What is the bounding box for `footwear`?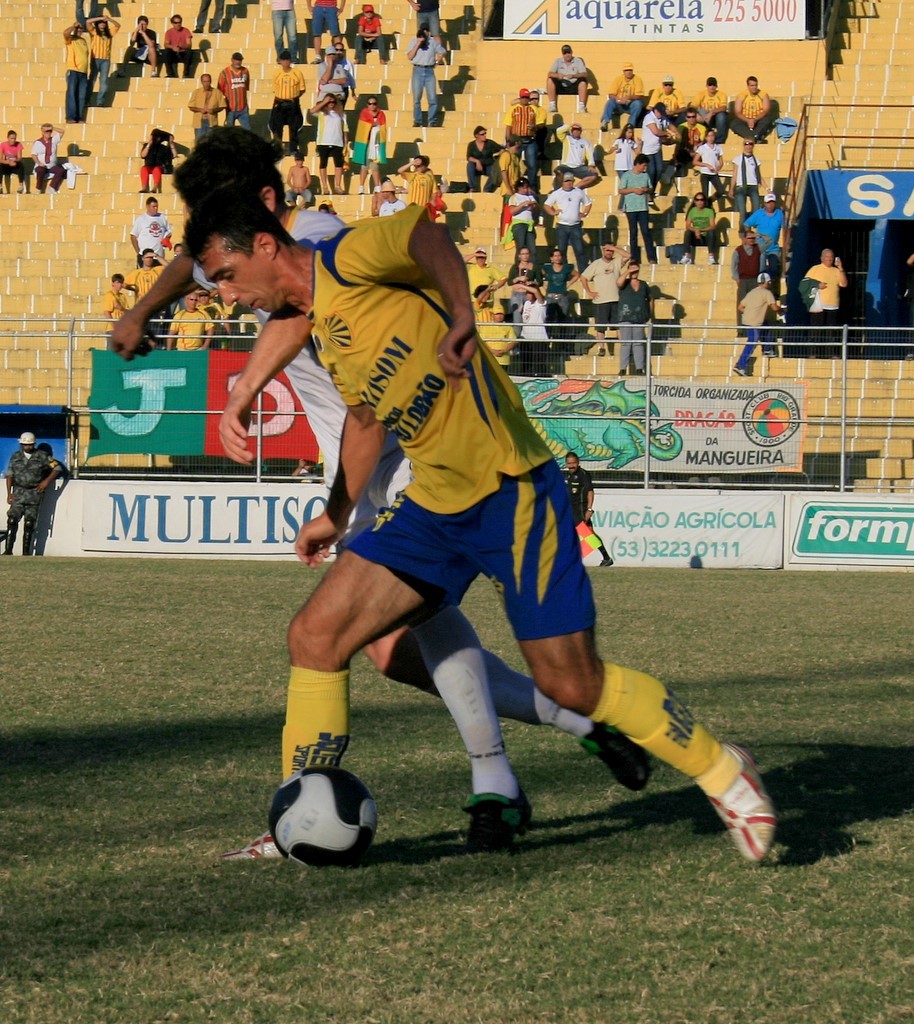
crop(574, 721, 656, 793).
